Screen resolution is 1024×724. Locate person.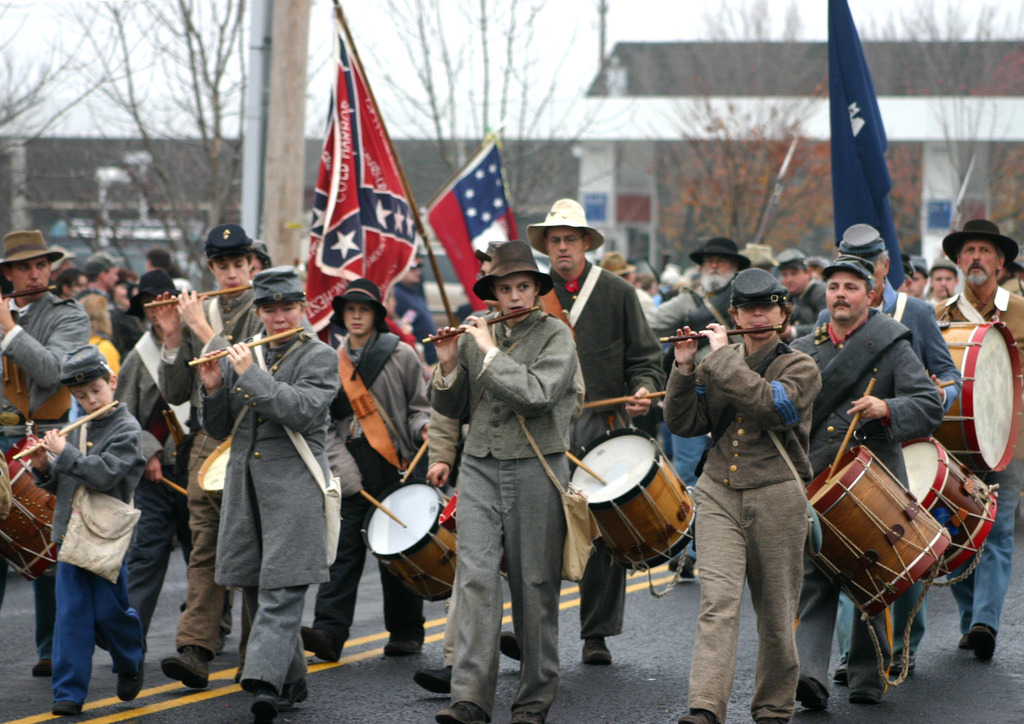
crop(54, 266, 89, 298).
